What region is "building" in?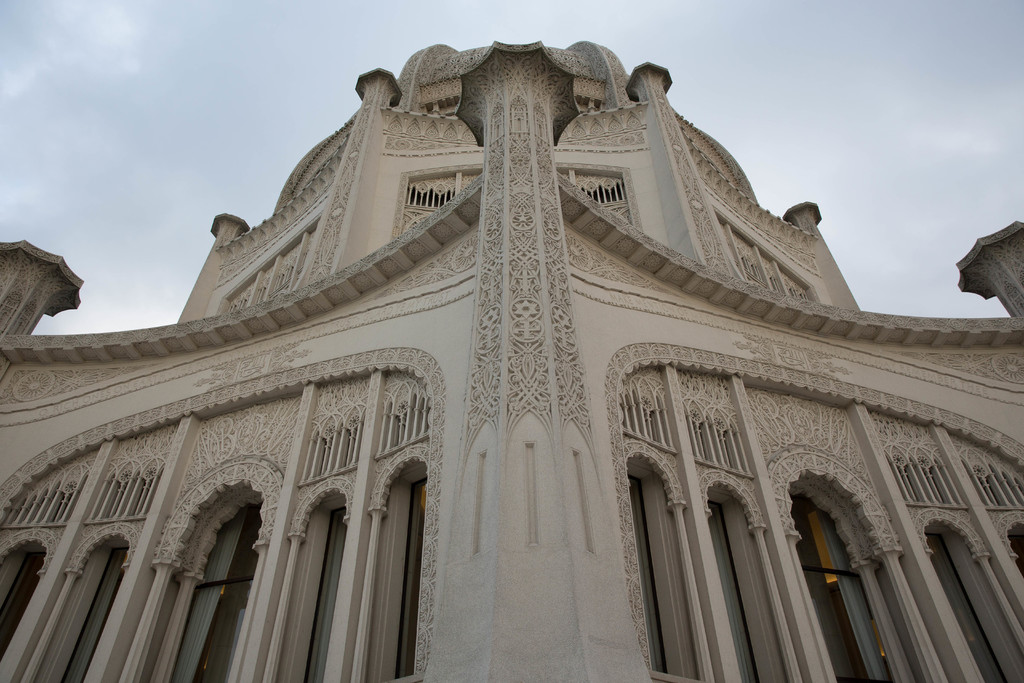
[x1=0, y1=38, x2=1023, y2=682].
